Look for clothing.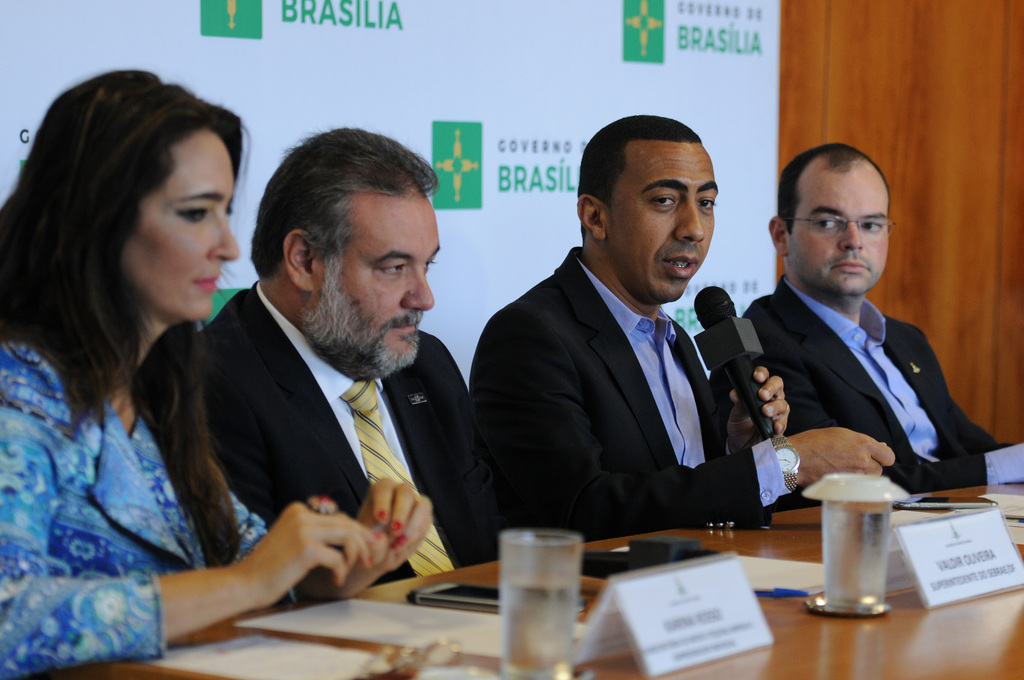
Found: locate(212, 282, 506, 578).
